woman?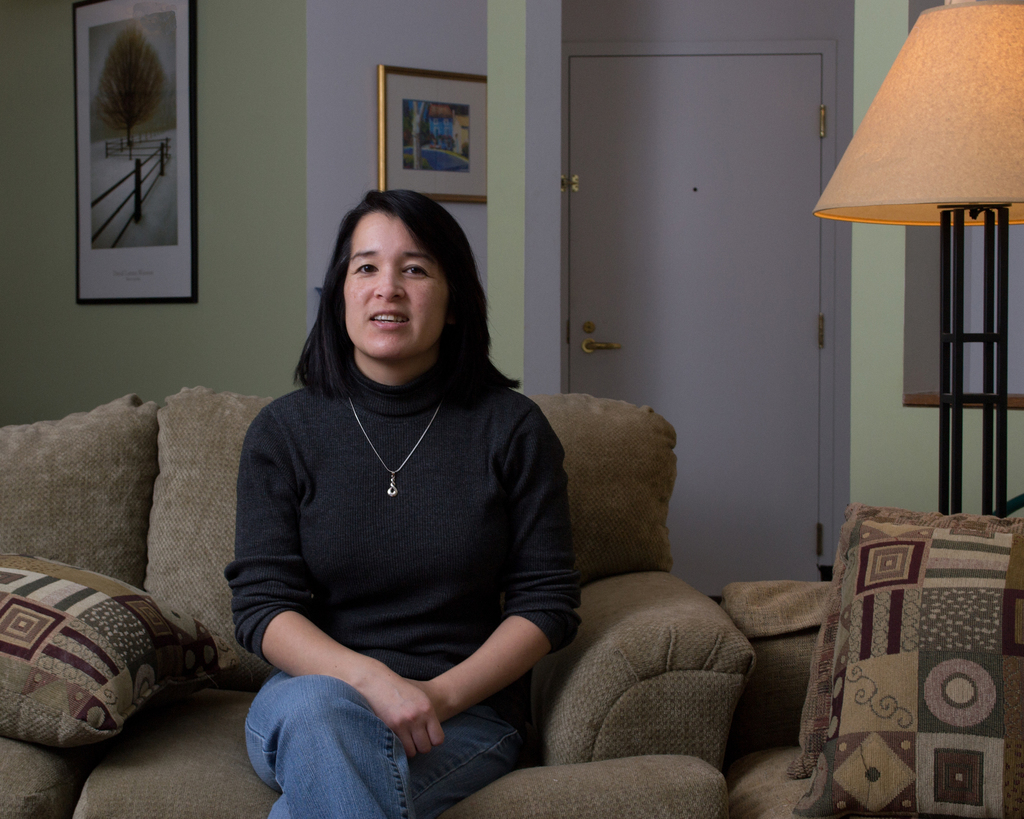
detection(213, 170, 577, 811)
